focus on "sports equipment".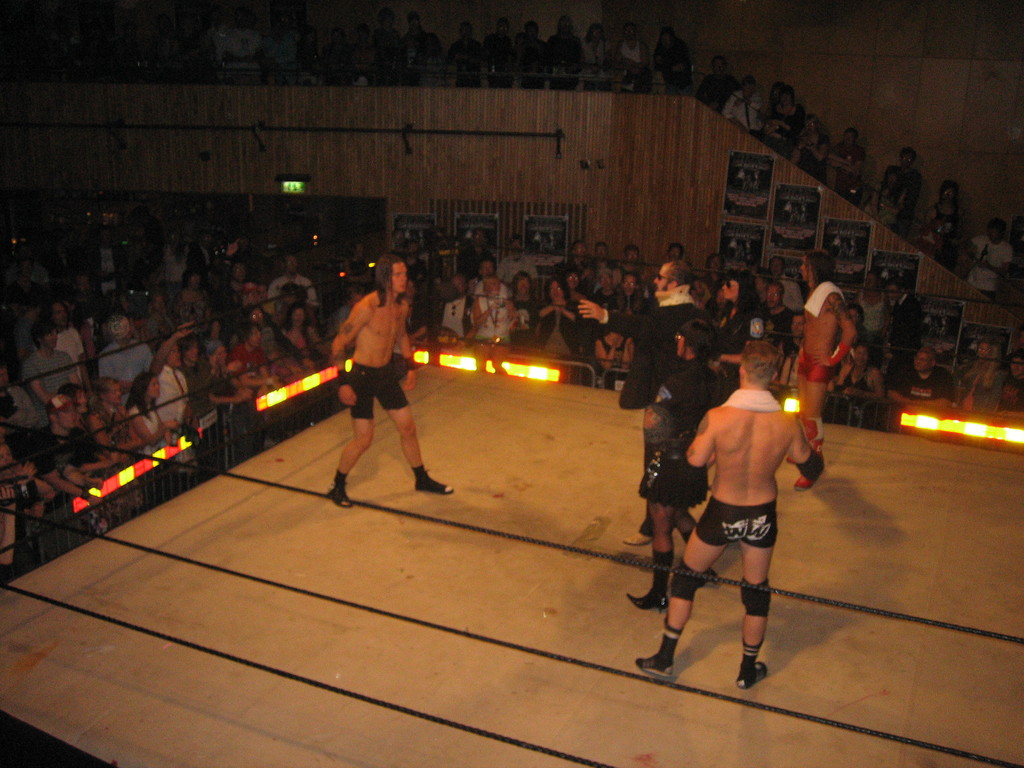
Focused at x1=636, y1=652, x2=674, y2=683.
